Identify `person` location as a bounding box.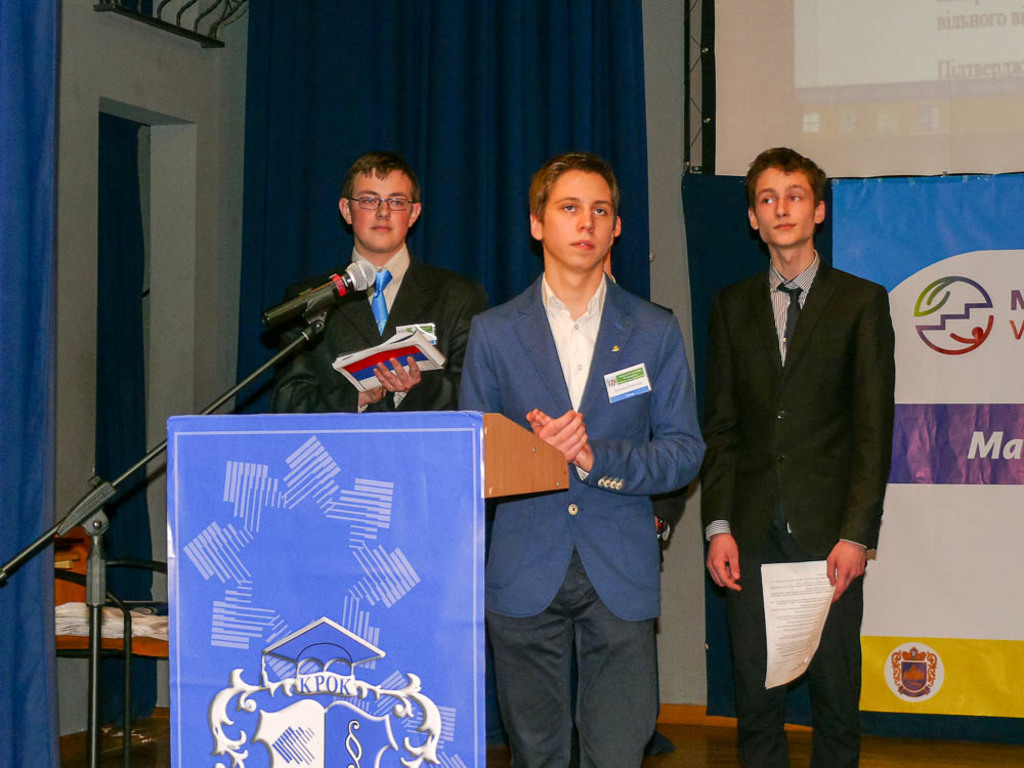
l=454, t=152, r=709, b=767.
